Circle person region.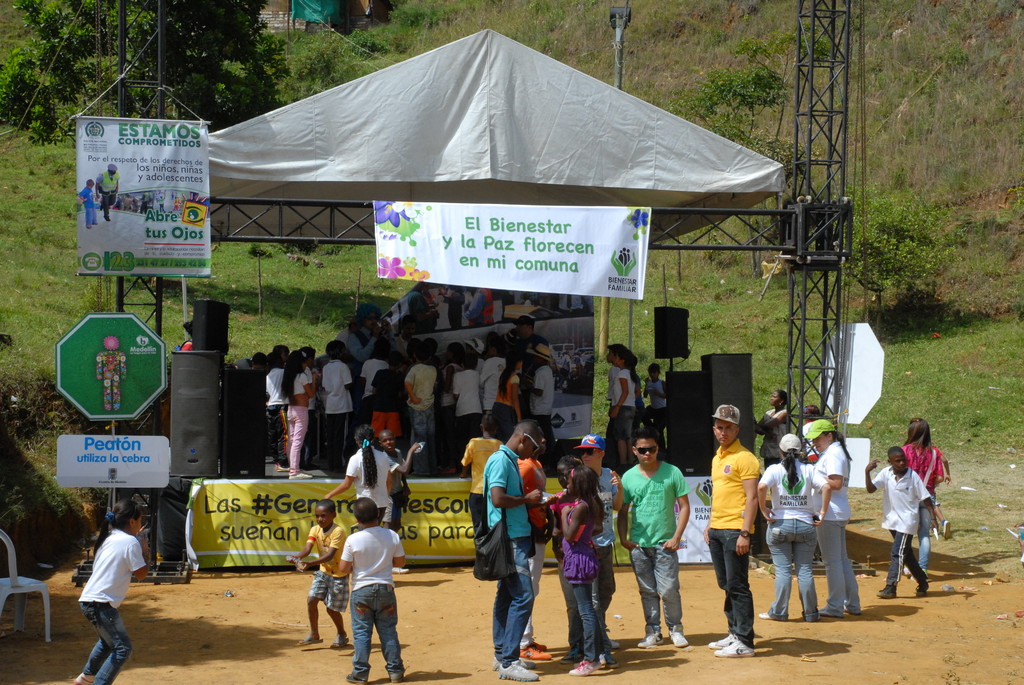
Region: detection(616, 426, 698, 652).
